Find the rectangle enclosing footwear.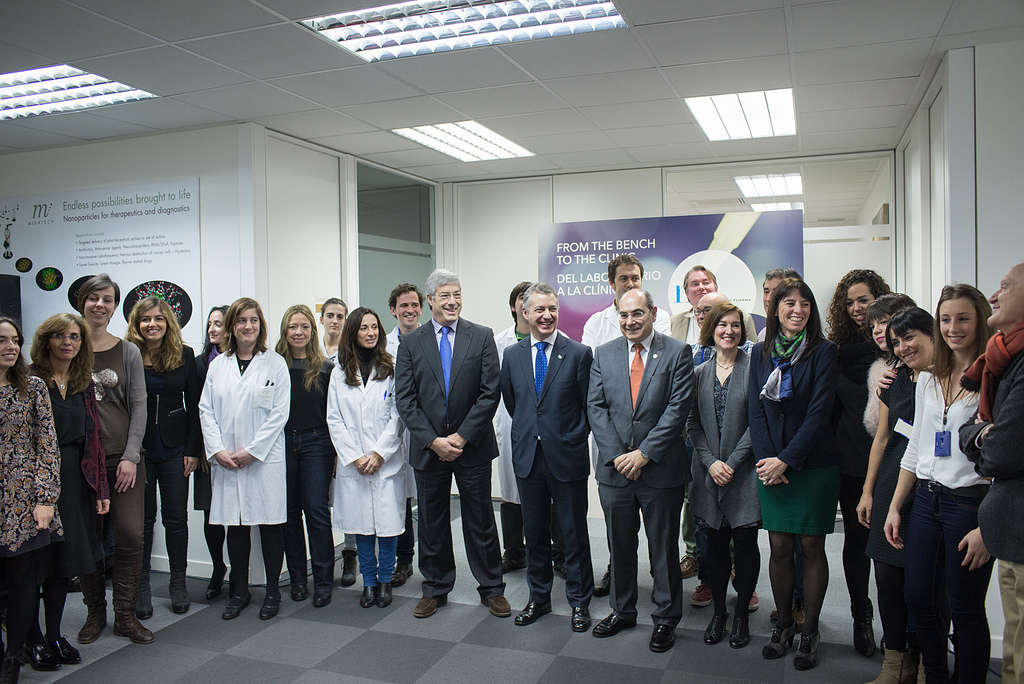
select_region(474, 582, 511, 617).
